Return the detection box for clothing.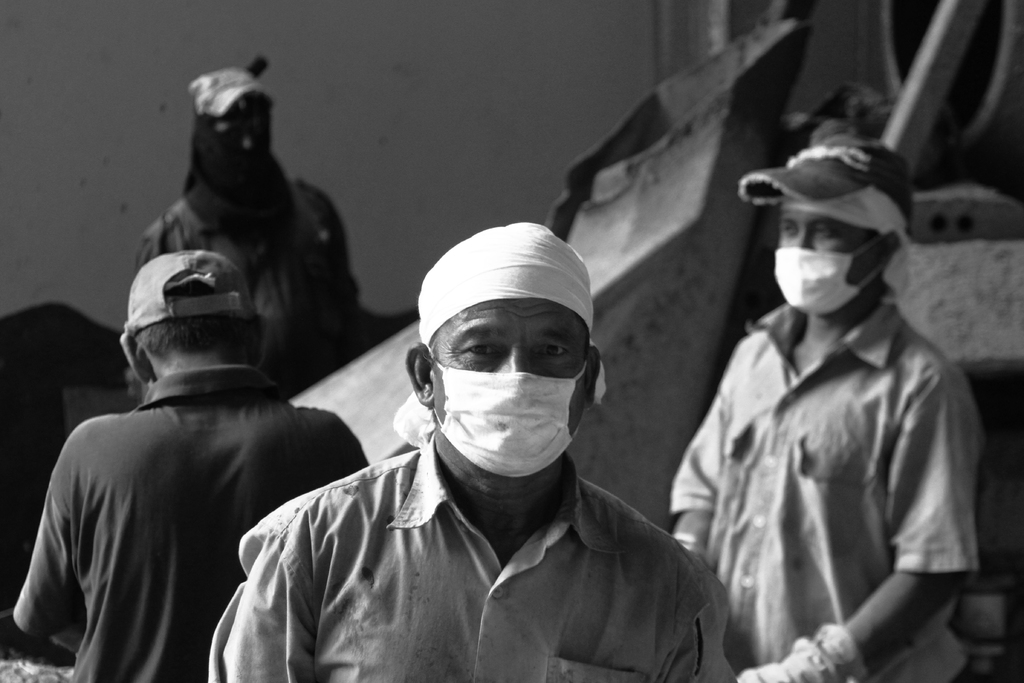
box(208, 434, 742, 682).
